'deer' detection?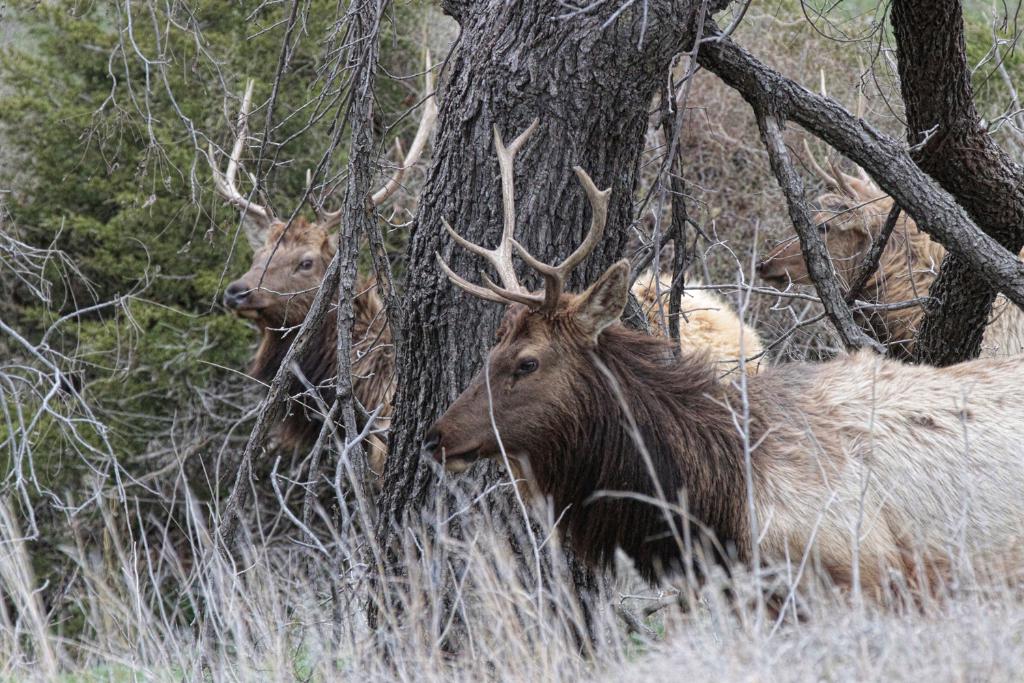
[left=755, top=66, right=1023, bottom=360]
